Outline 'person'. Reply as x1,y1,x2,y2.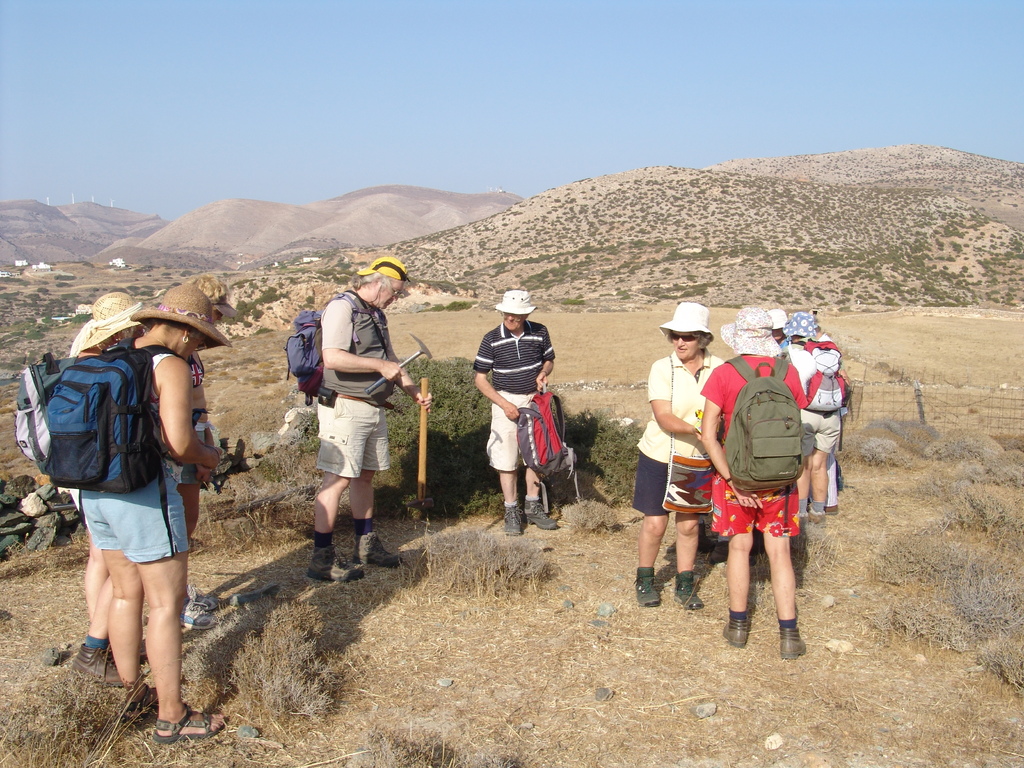
636,297,726,613.
